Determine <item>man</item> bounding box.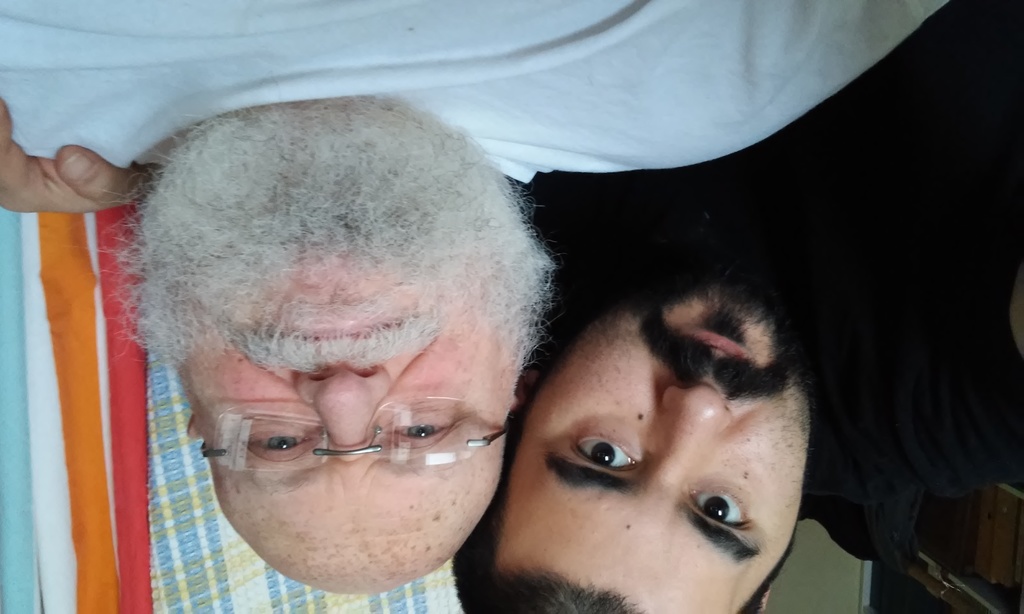
Determined: (left=447, top=0, right=1023, bottom=613).
